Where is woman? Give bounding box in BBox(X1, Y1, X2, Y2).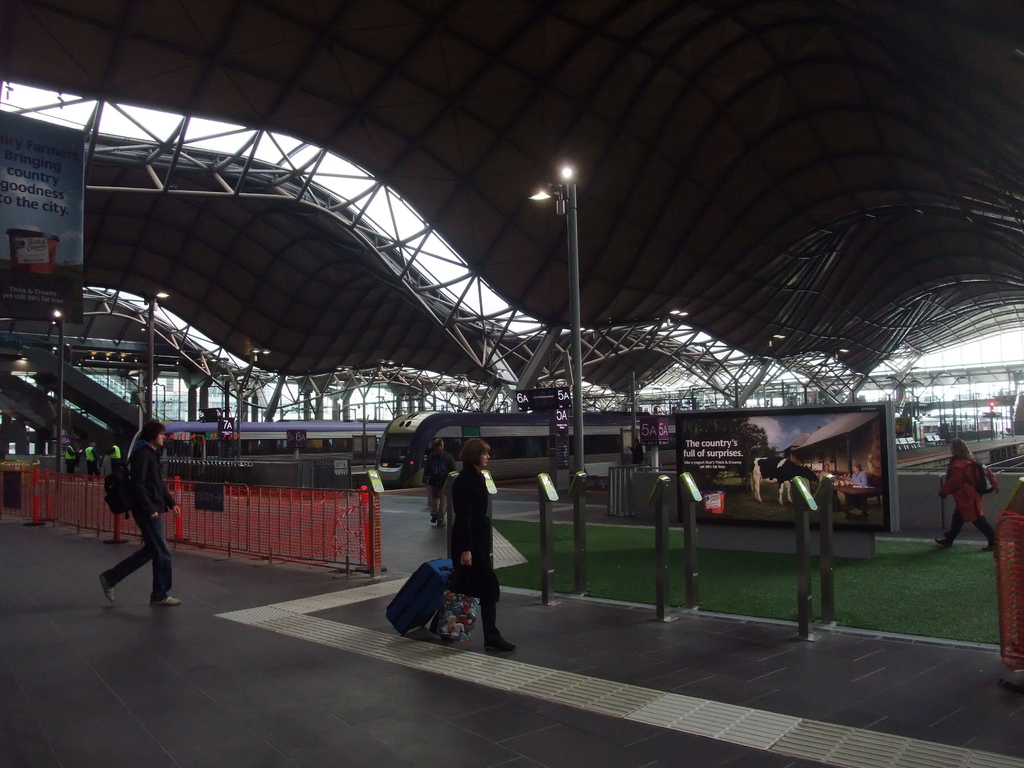
BBox(429, 435, 518, 656).
